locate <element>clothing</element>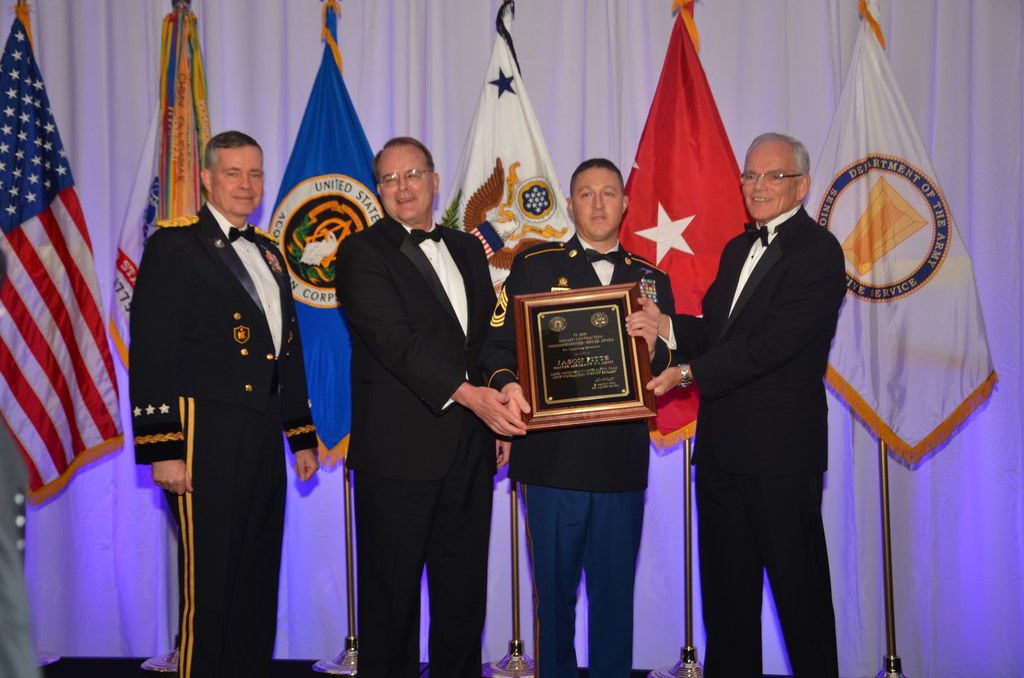
x1=326, y1=213, x2=497, y2=677
